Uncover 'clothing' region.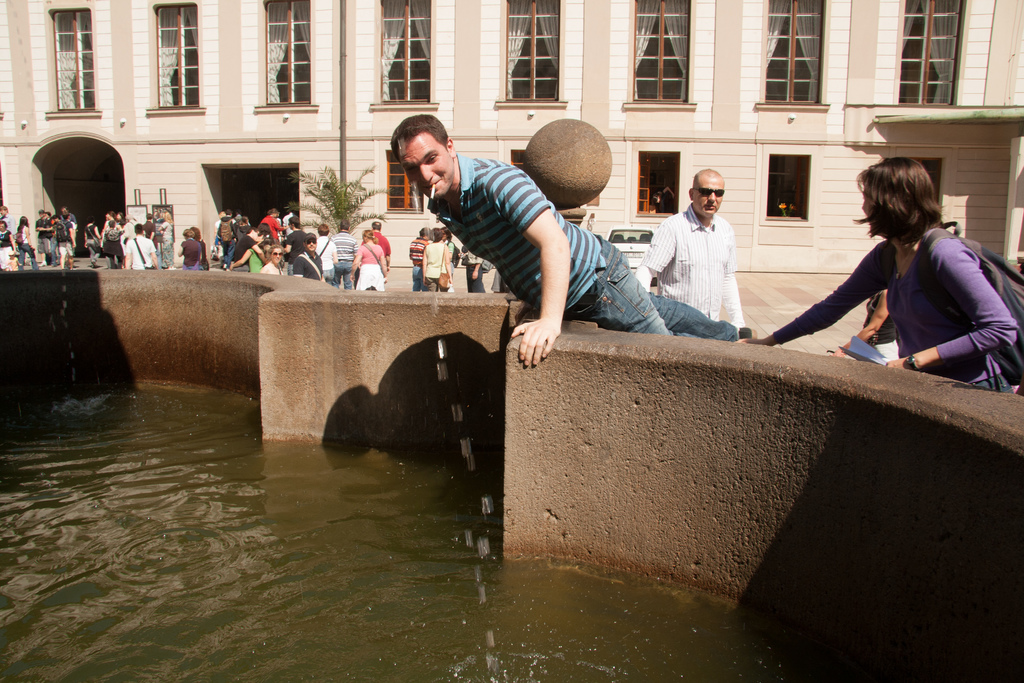
Uncovered: <bbox>212, 218, 223, 257</bbox>.
